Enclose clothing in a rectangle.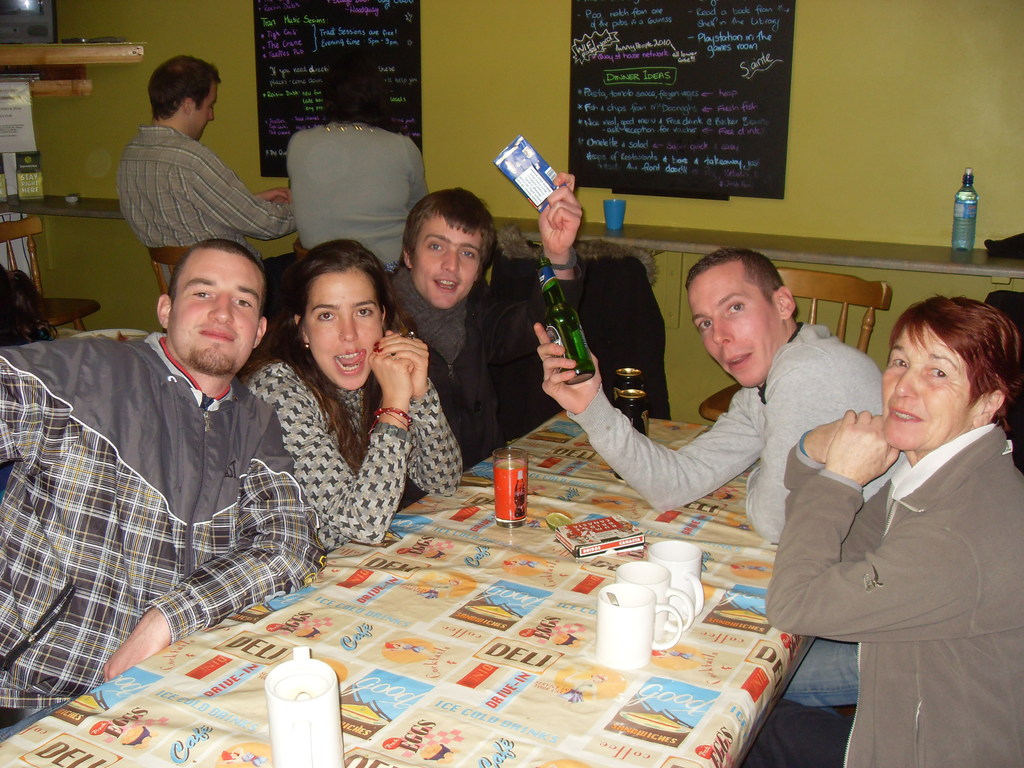
box=[278, 116, 426, 273].
